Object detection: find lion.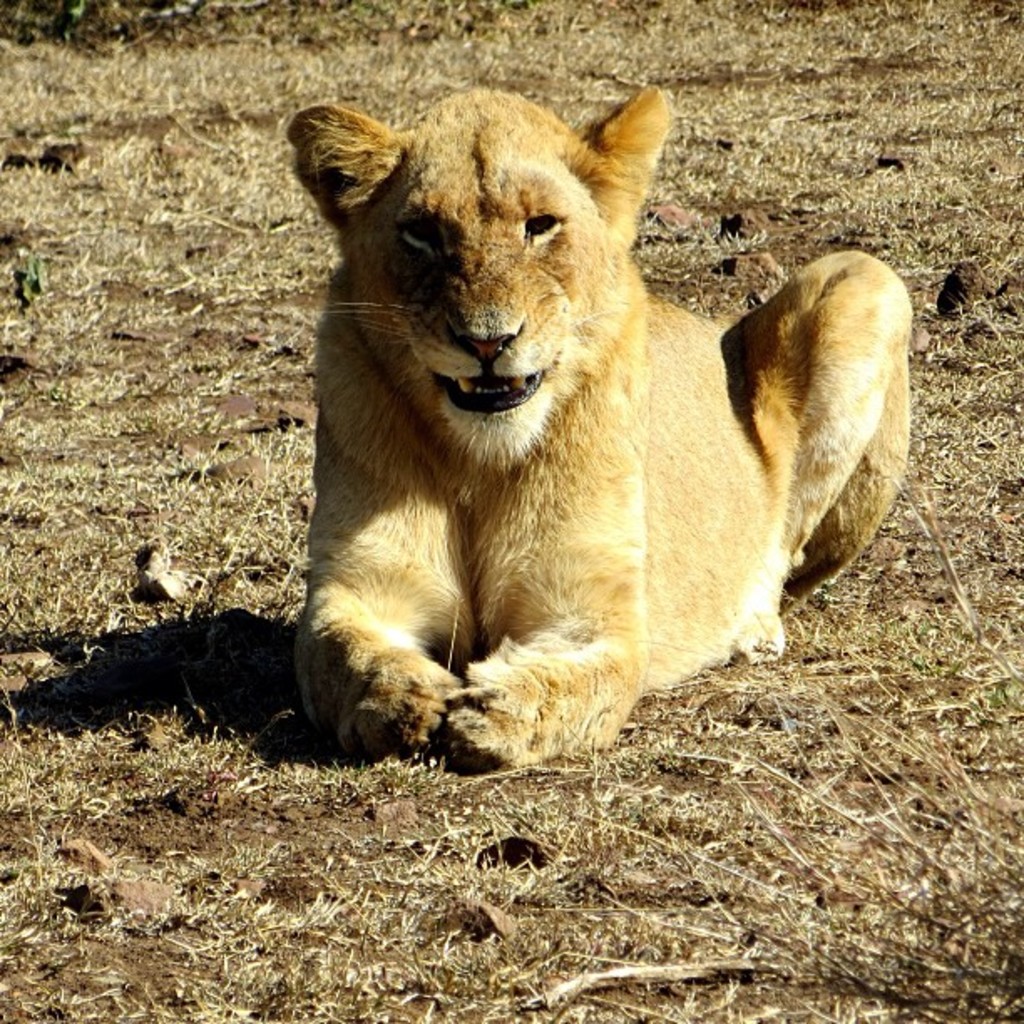
BBox(284, 80, 917, 766).
